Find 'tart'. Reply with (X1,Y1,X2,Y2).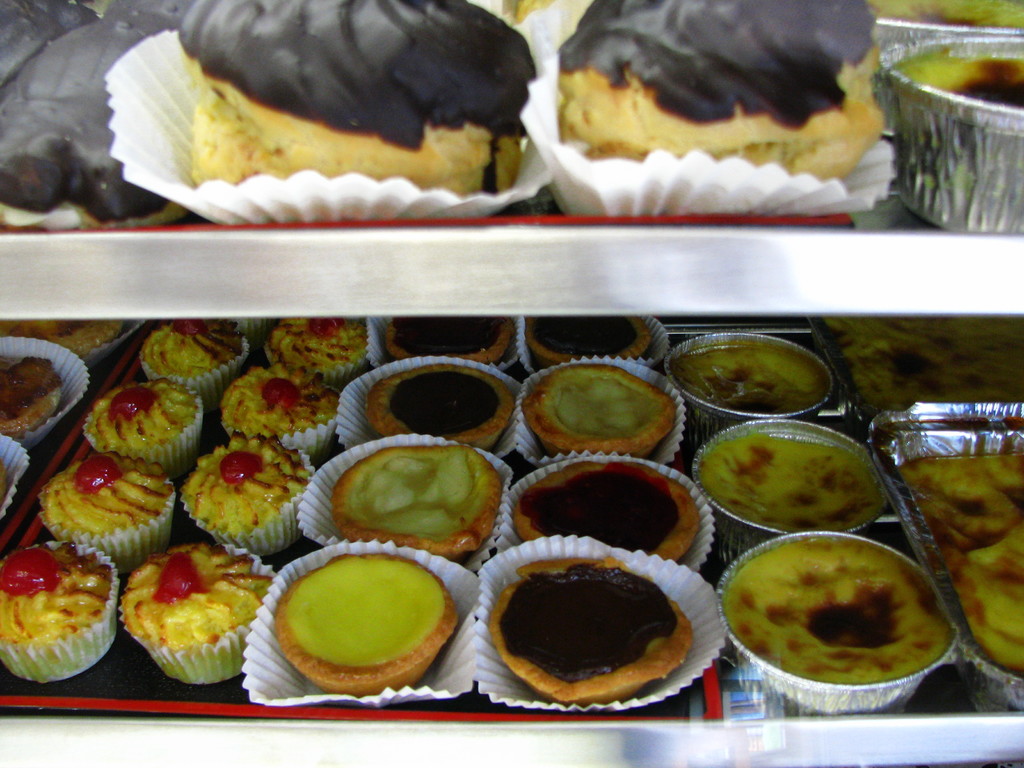
(242,540,472,701).
